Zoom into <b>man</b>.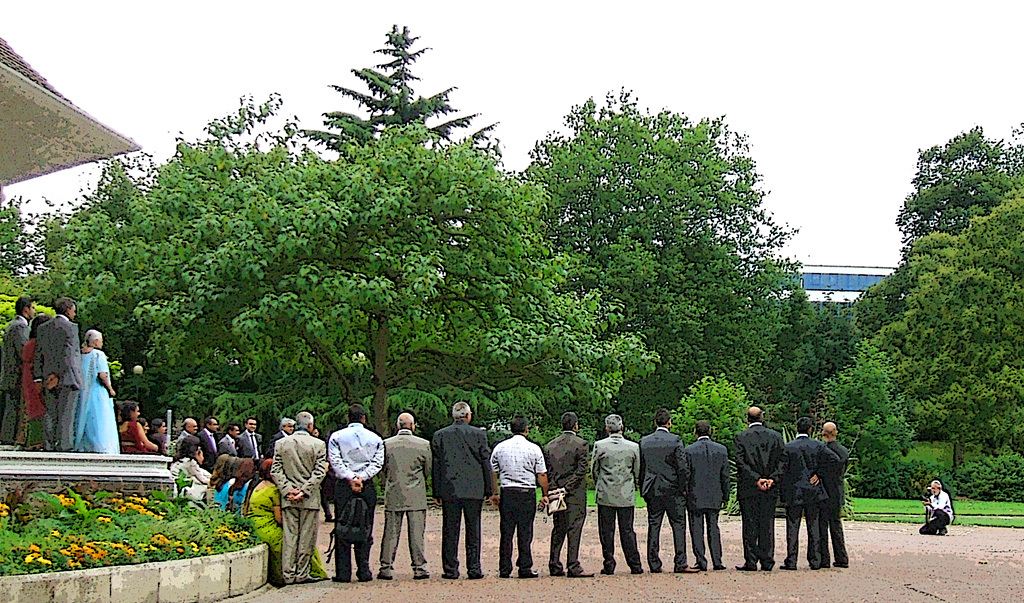
Zoom target: [x1=488, y1=415, x2=550, y2=576].
